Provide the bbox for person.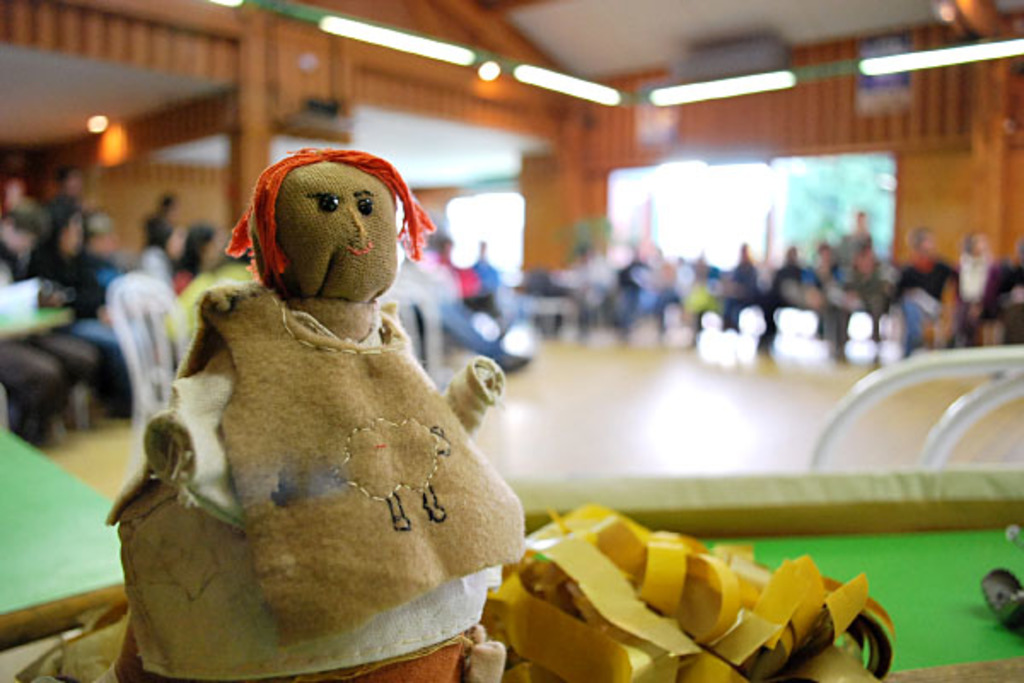
<region>847, 244, 905, 335</region>.
